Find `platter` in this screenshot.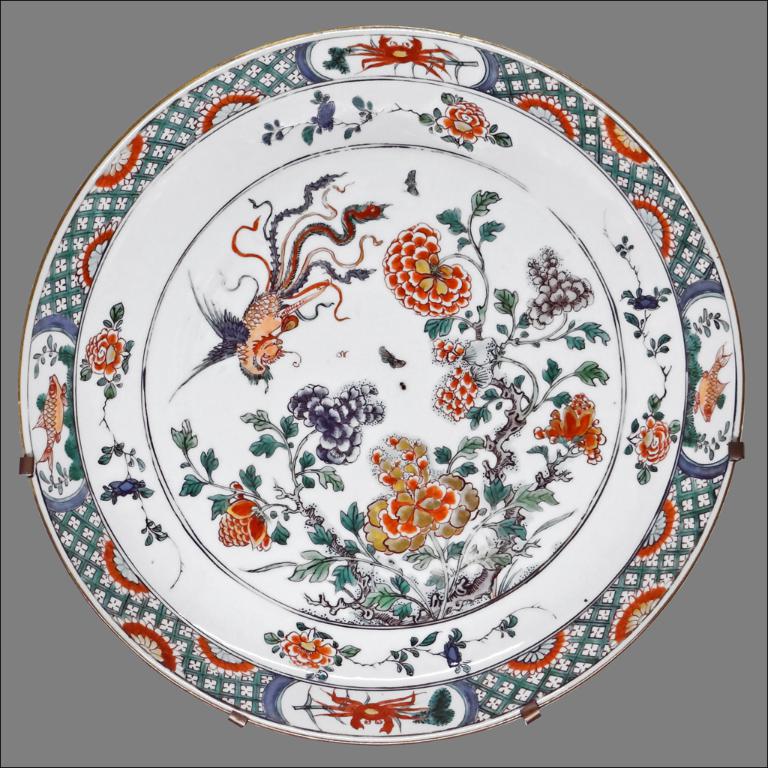
The bounding box for `platter` is x1=20 y1=26 x2=743 y2=743.
